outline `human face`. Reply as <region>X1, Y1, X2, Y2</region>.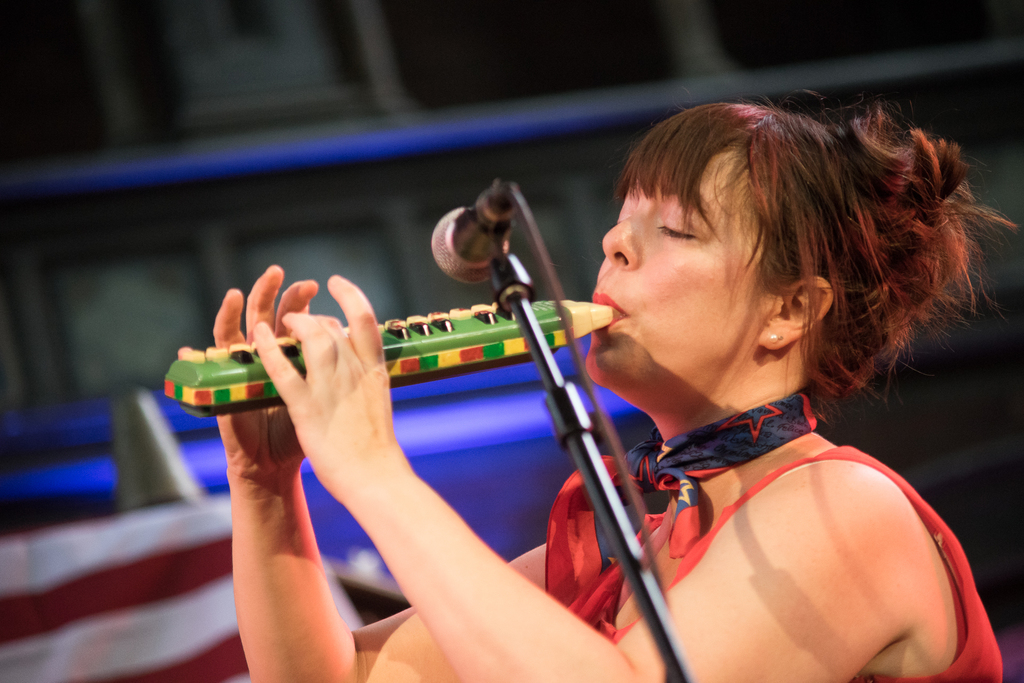
<region>579, 136, 753, 400</region>.
